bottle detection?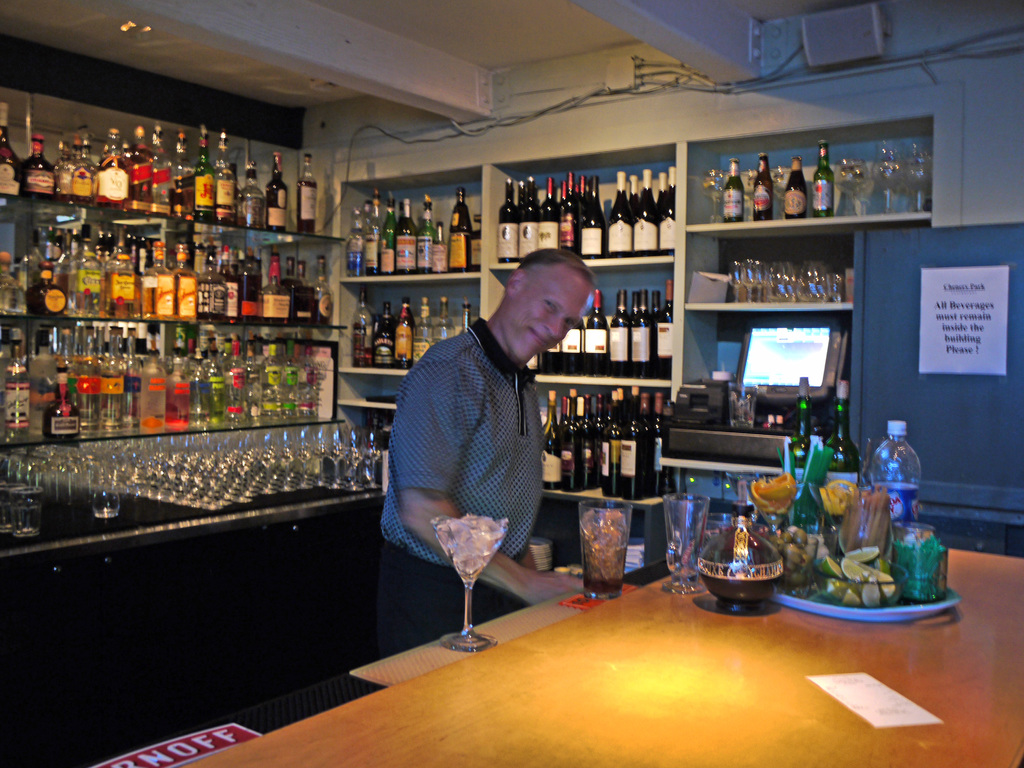
<region>231, 164, 242, 192</region>
